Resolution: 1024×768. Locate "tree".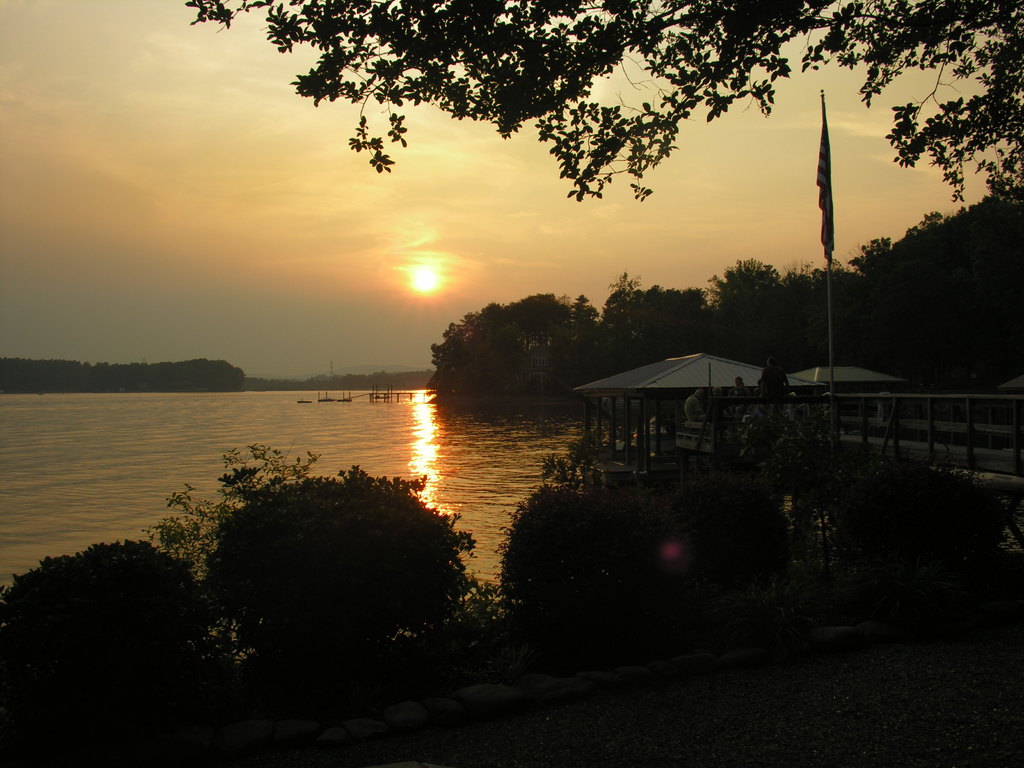
locate(184, 0, 1023, 209).
